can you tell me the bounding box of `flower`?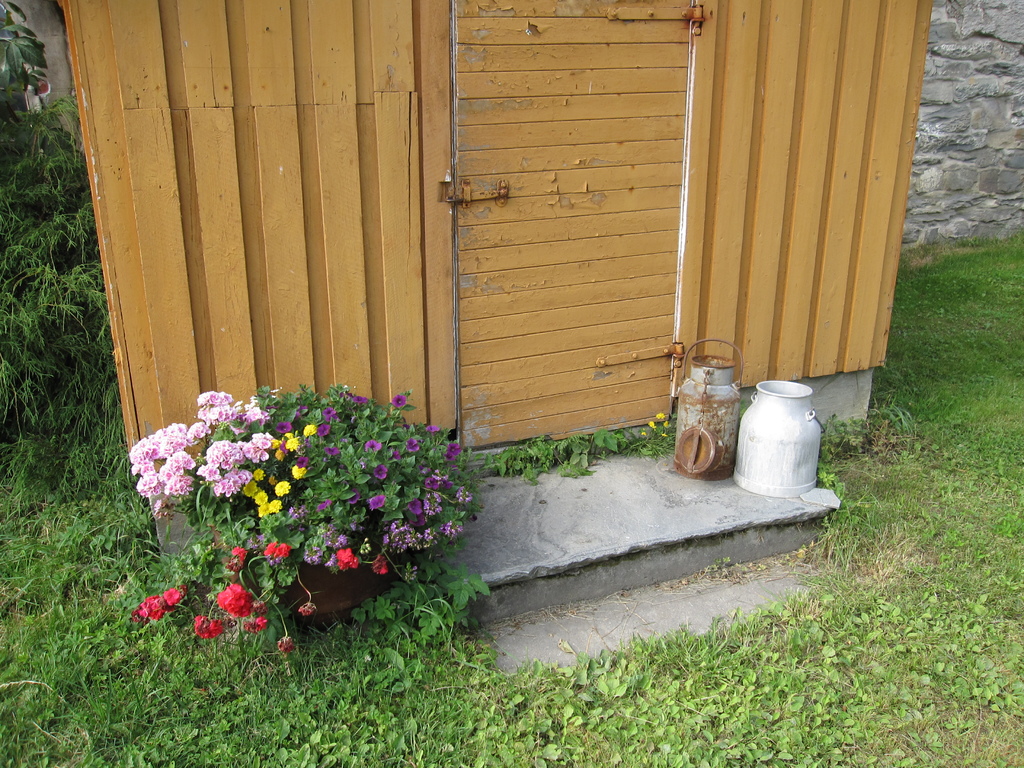
<region>298, 452, 311, 465</region>.
